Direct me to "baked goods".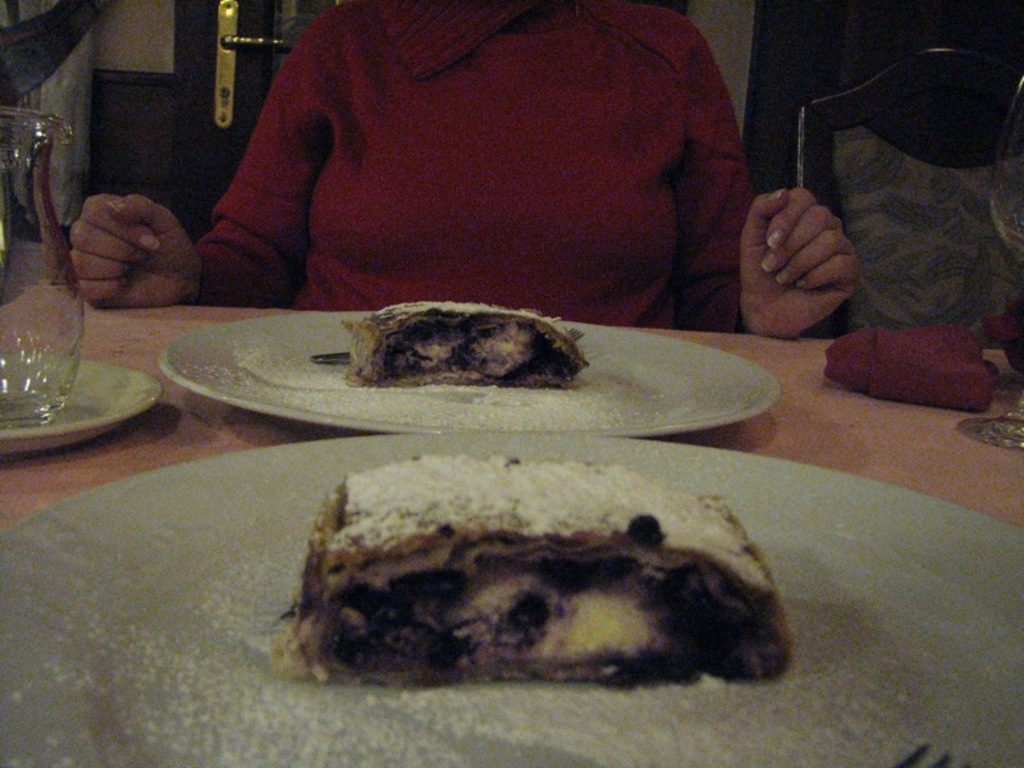
Direction: [293,460,803,690].
